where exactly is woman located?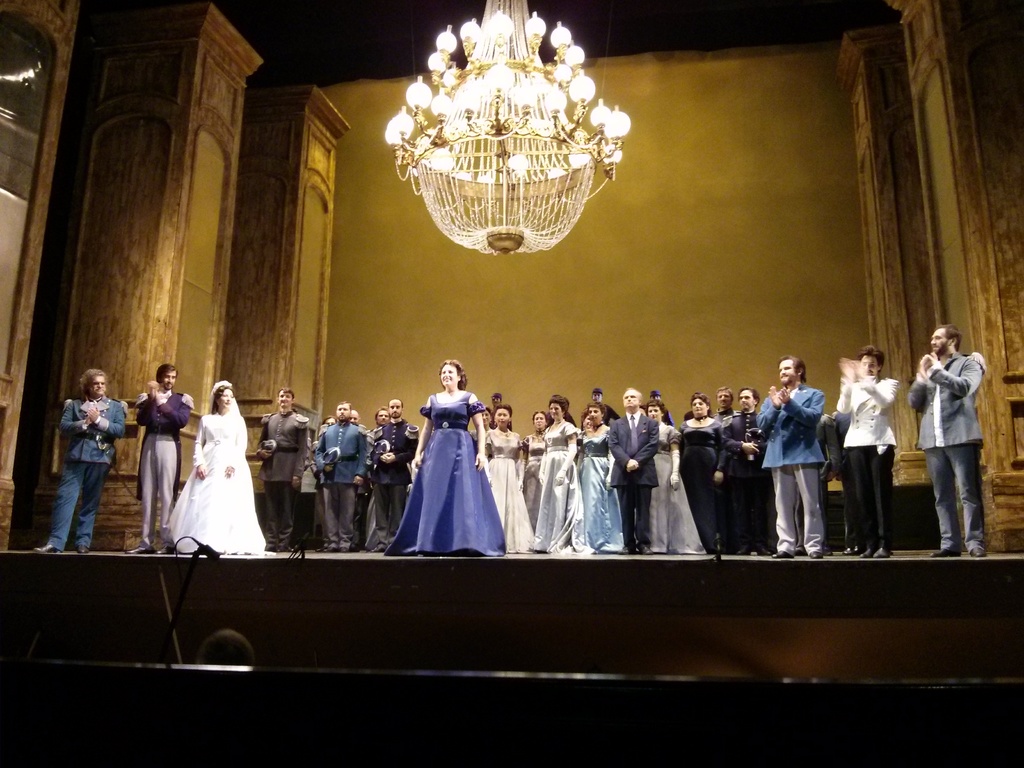
Its bounding box is Rect(537, 393, 595, 554).
